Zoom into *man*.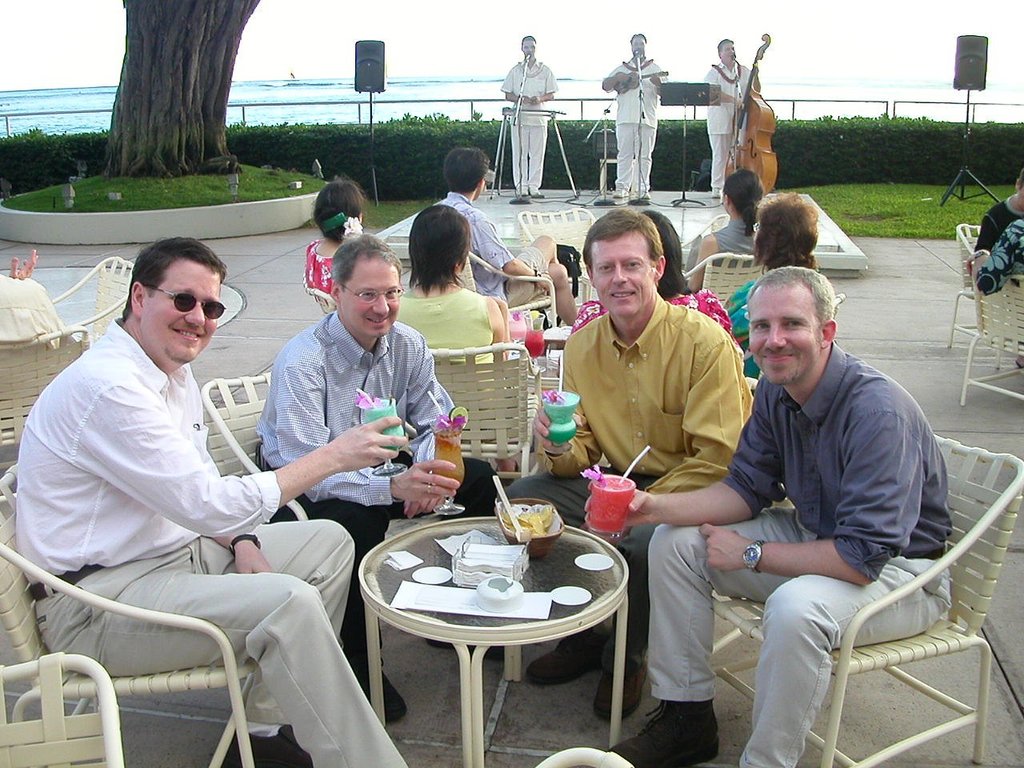
Zoom target: bbox=[509, 38, 557, 203].
